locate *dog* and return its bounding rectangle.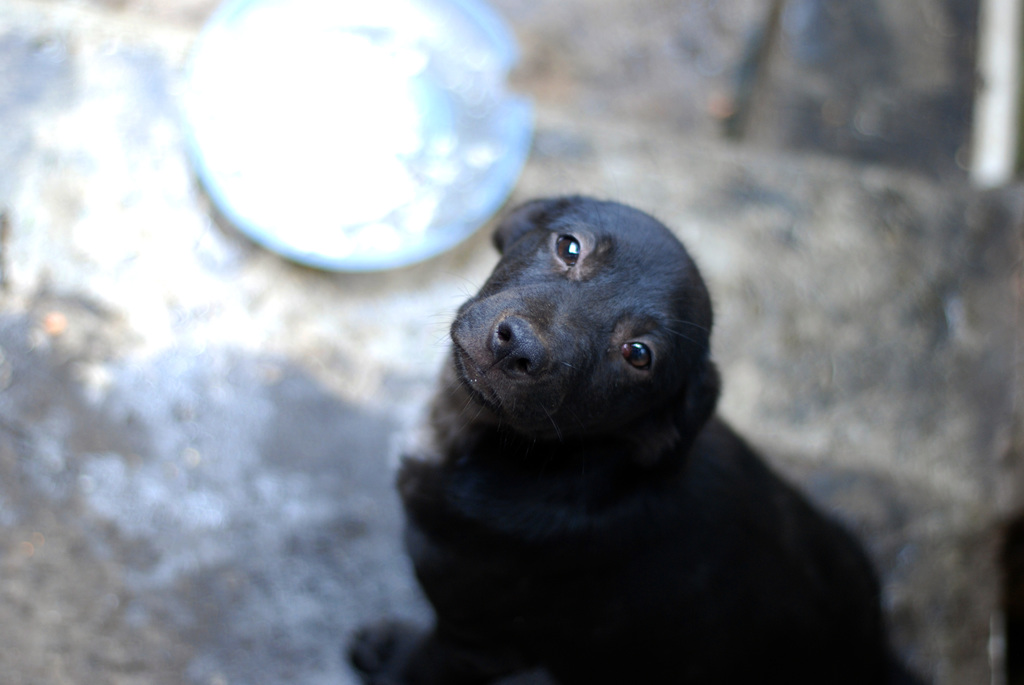
x1=344 y1=187 x2=1023 y2=684.
